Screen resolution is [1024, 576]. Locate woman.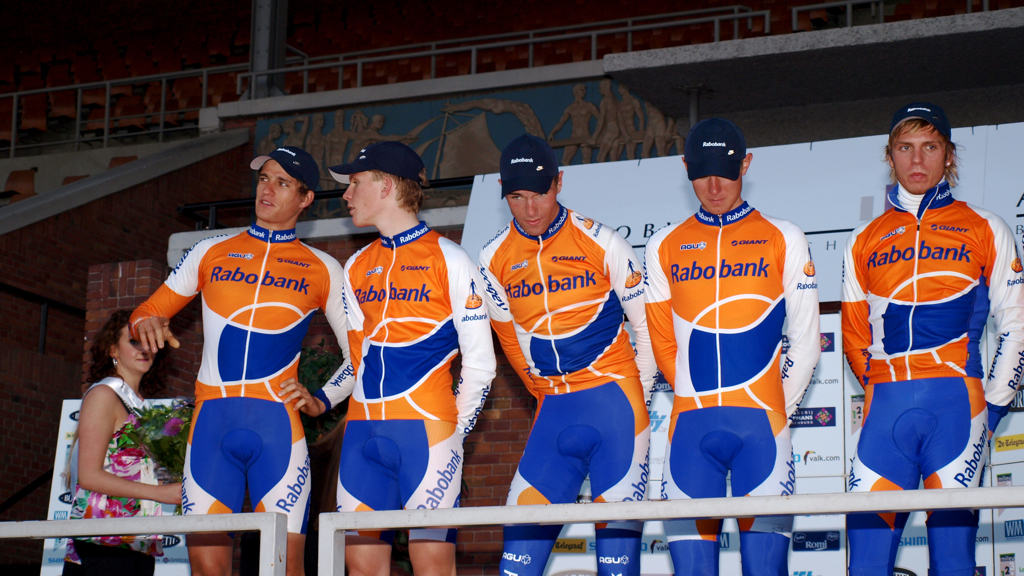
<box>60,293,178,538</box>.
